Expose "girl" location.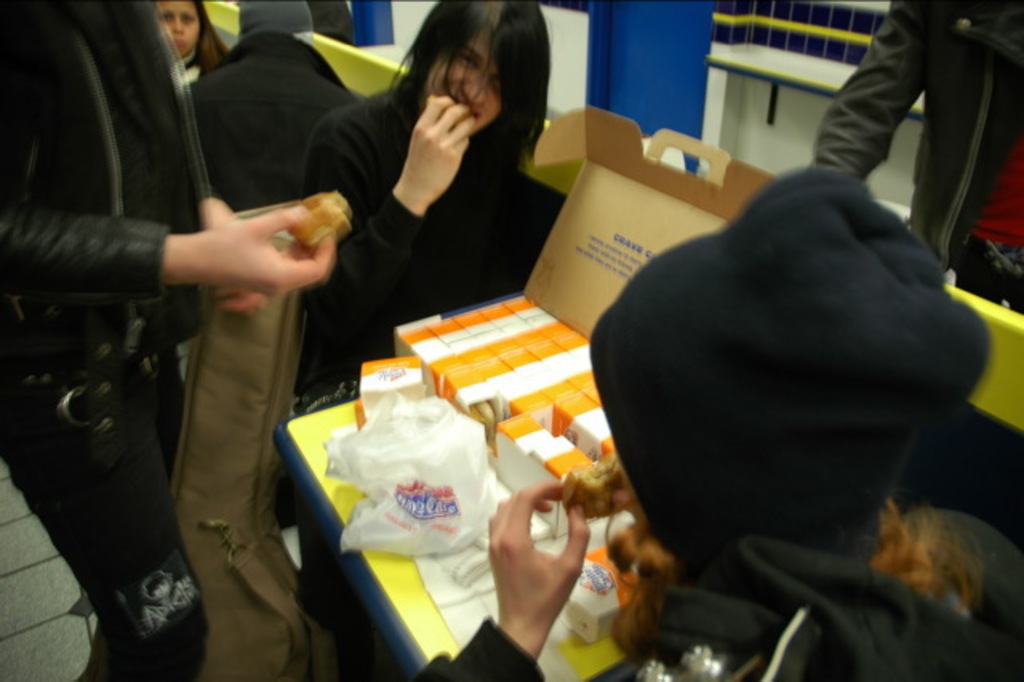
Exposed at box(410, 162, 1022, 680).
